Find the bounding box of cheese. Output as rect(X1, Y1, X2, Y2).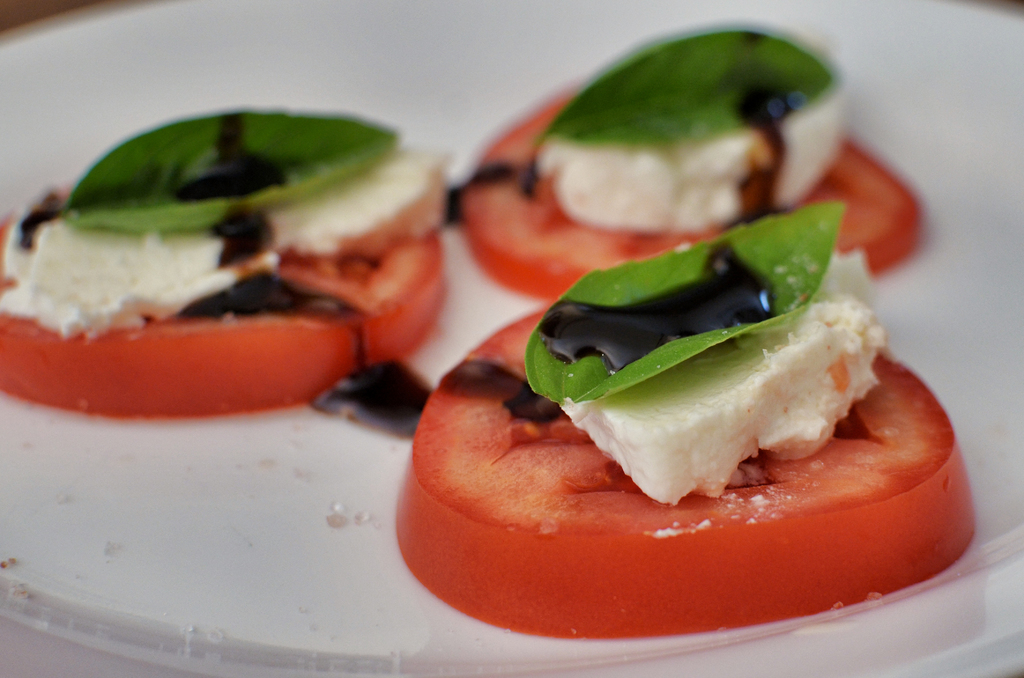
rect(0, 140, 451, 334).
